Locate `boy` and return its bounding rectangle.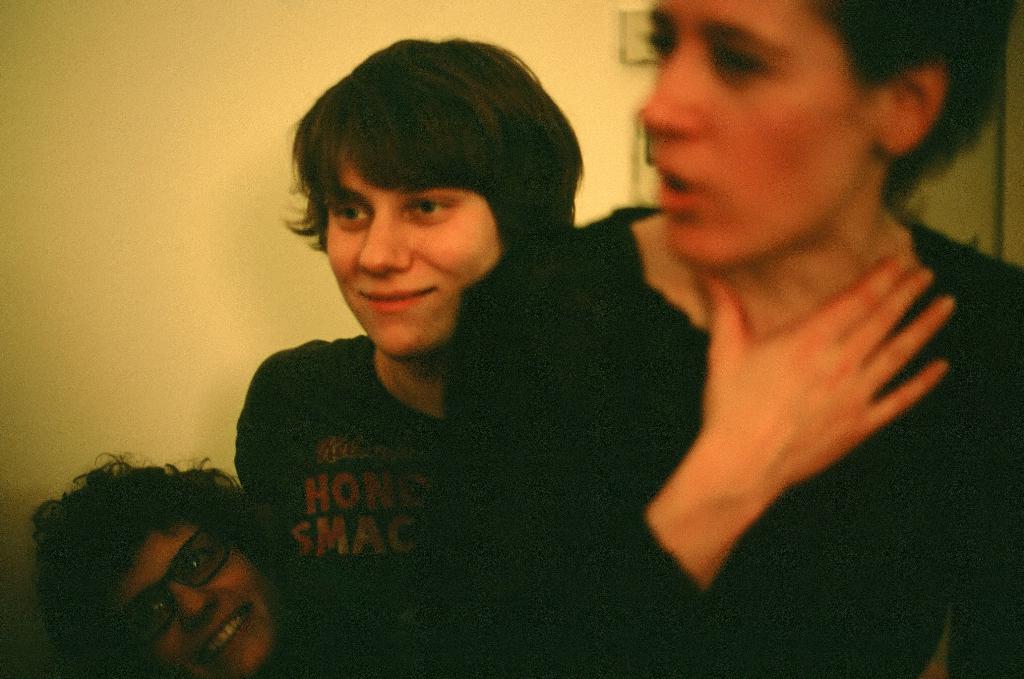
bbox=[232, 33, 584, 678].
